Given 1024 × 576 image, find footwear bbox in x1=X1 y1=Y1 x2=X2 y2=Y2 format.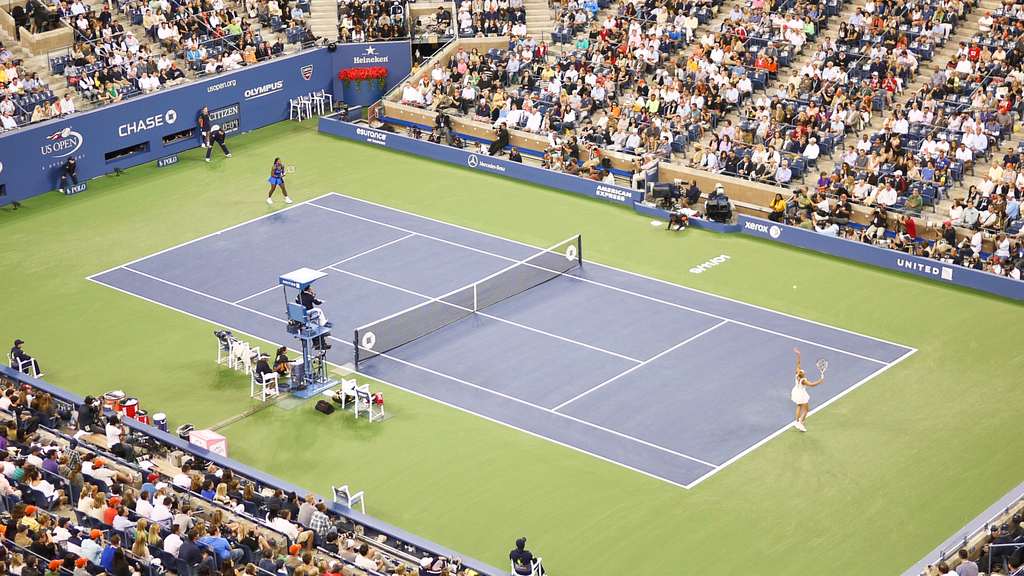
x1=795 y1=420 x2=807 y2=432.
